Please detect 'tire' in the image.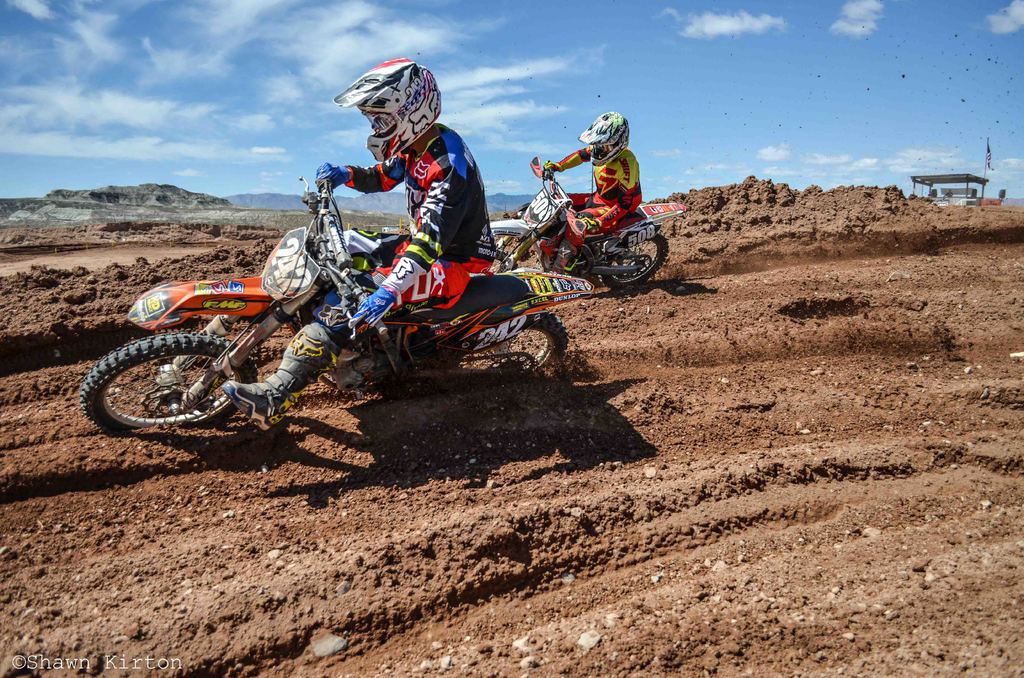
[left=79, top=322, right=270, bottom=426].
